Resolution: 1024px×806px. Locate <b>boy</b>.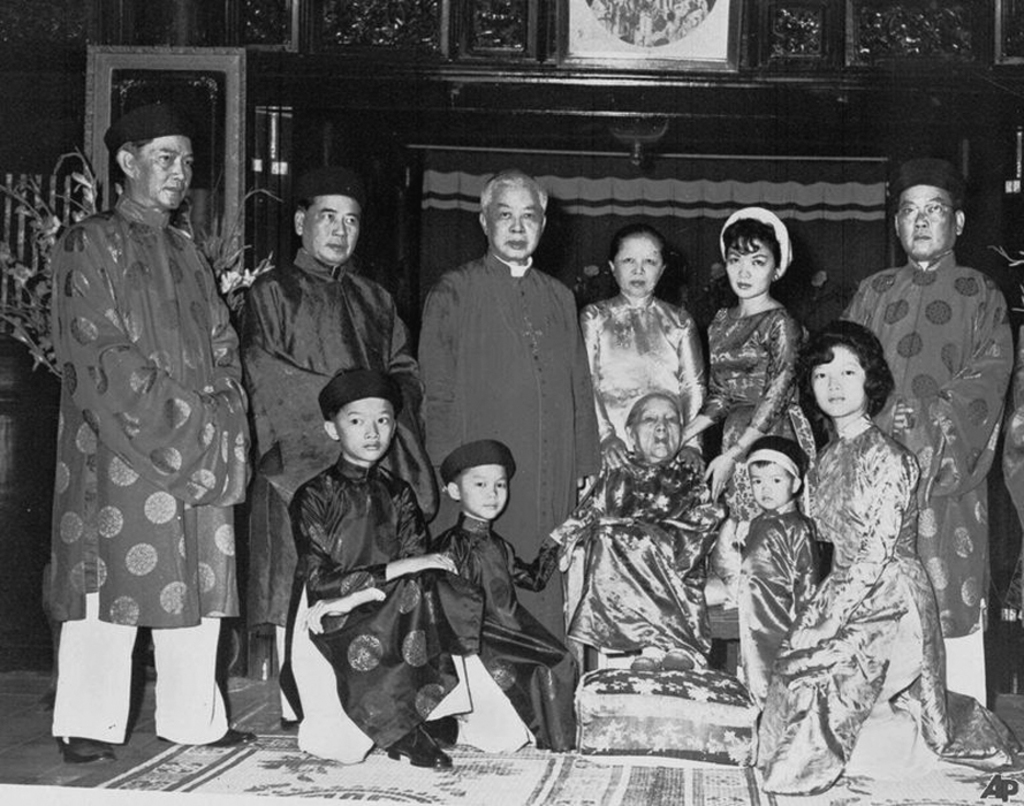
426/434/575/732.
